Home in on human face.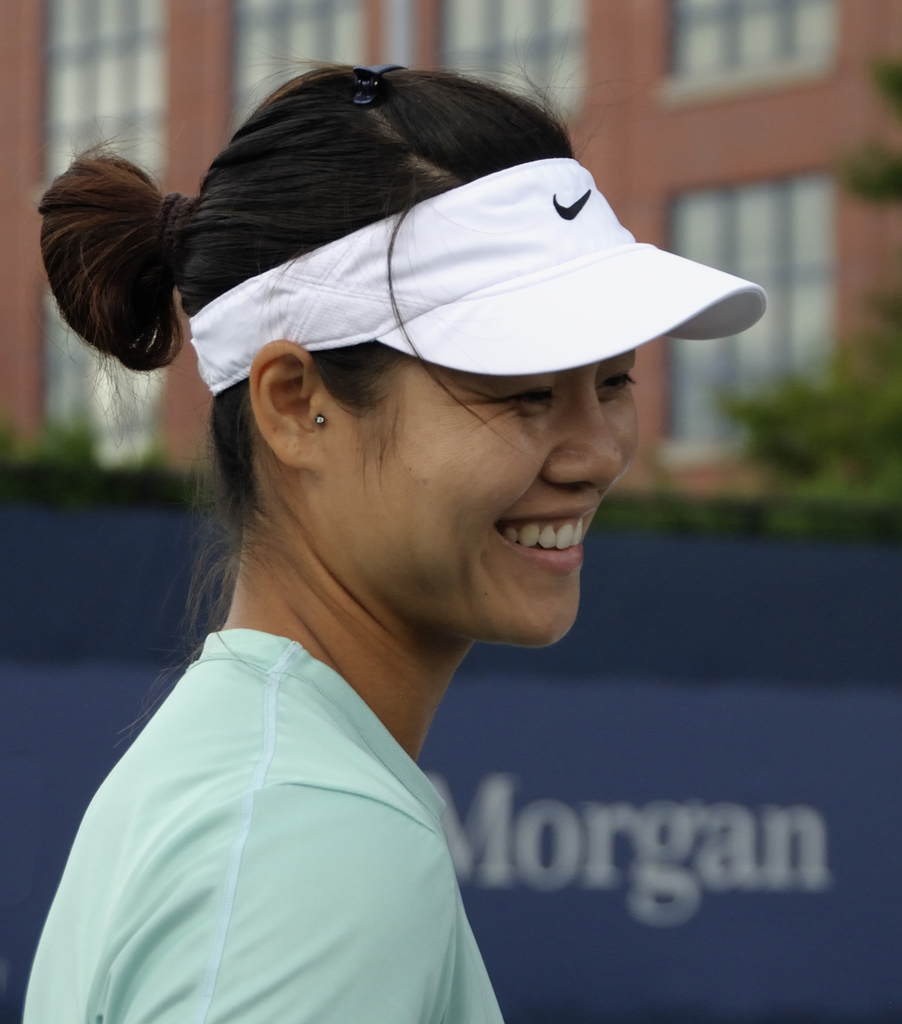
Homed in at BBox(314, 350, 640, 652).
